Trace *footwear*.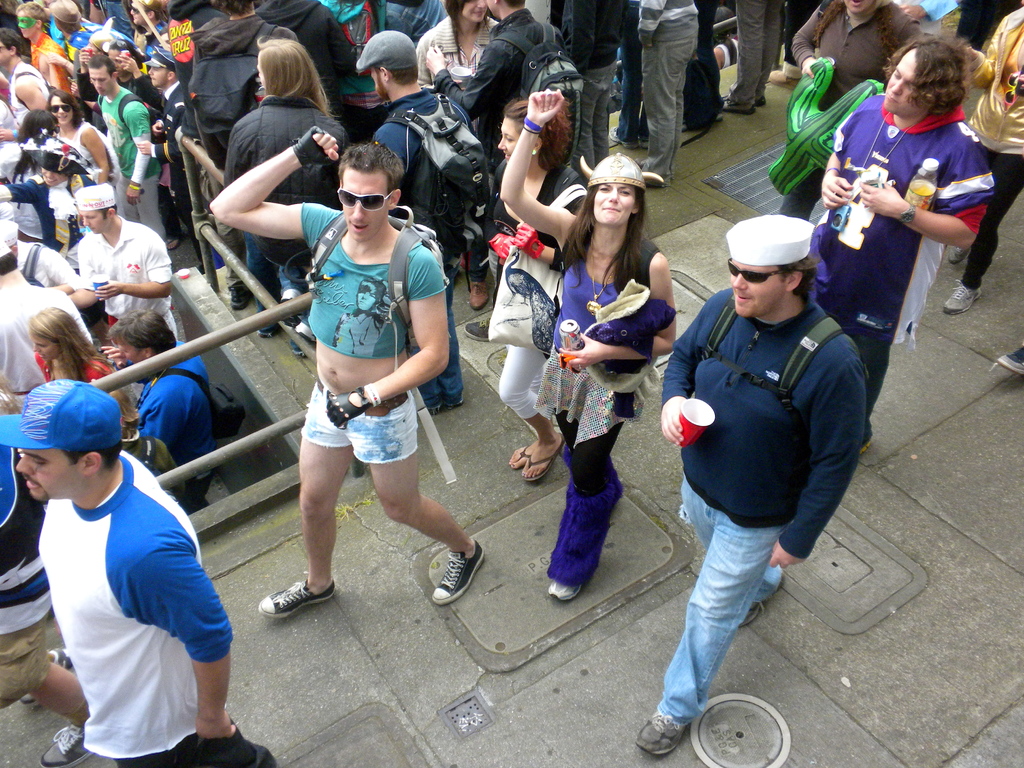
Traced to Rect(858, 433, 870, 458).
